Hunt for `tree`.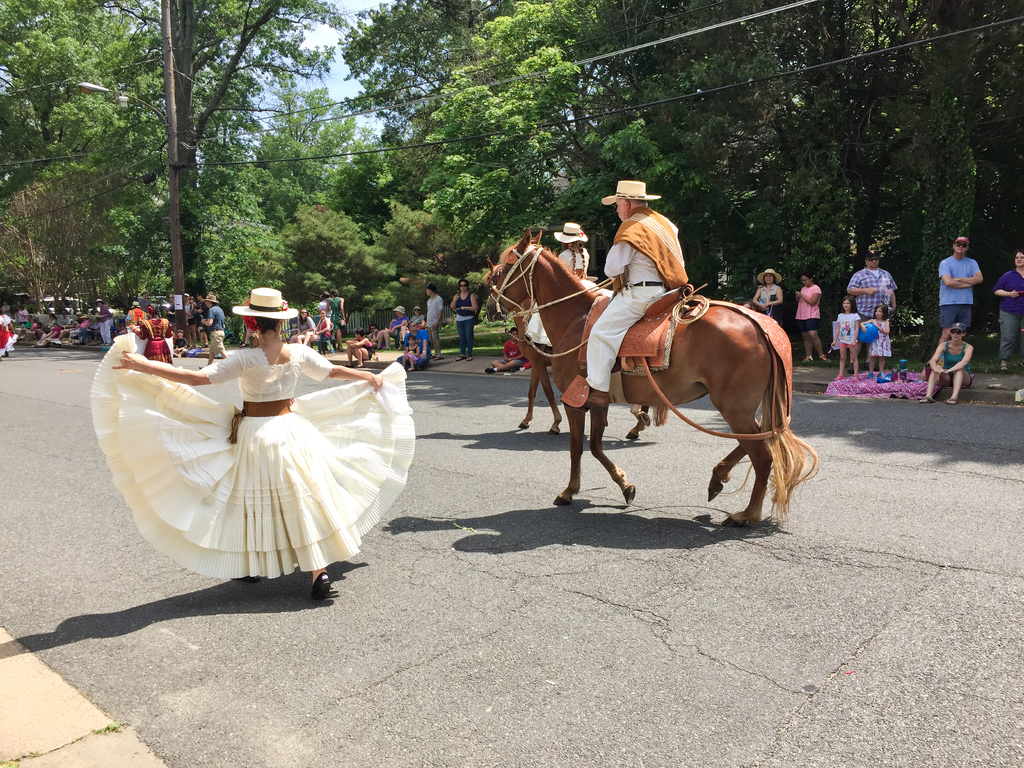
Hunted down at 264/84/362/200.
